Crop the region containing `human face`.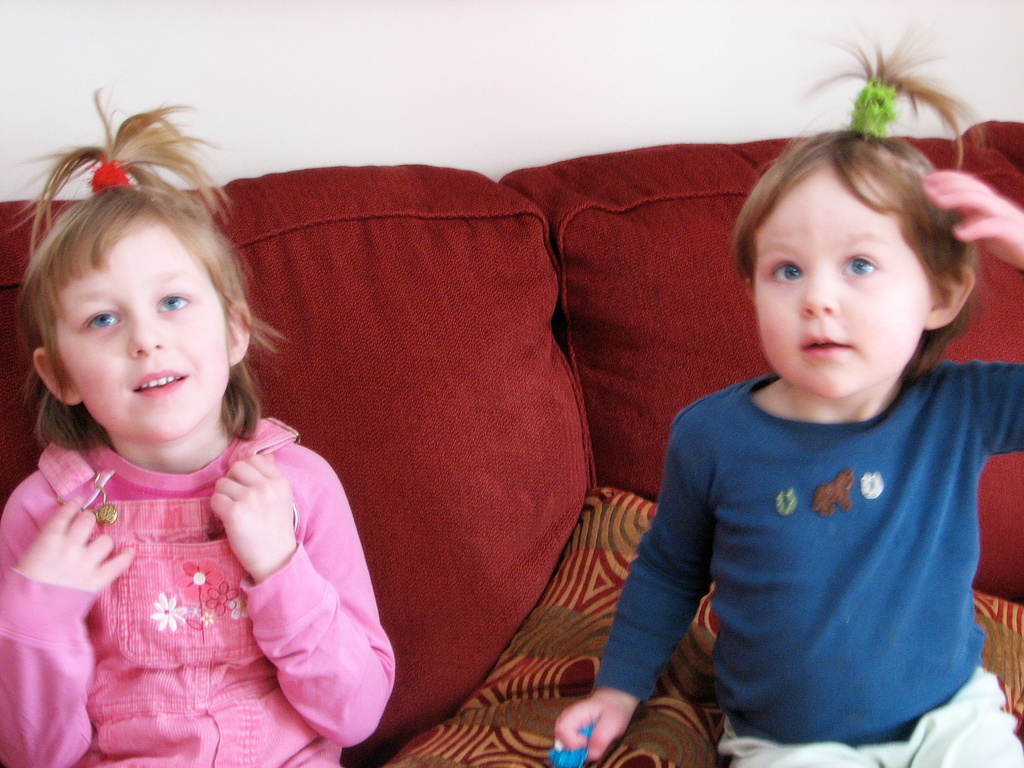
Crop region: (left=53, top=230, right=230, bottom=437).
